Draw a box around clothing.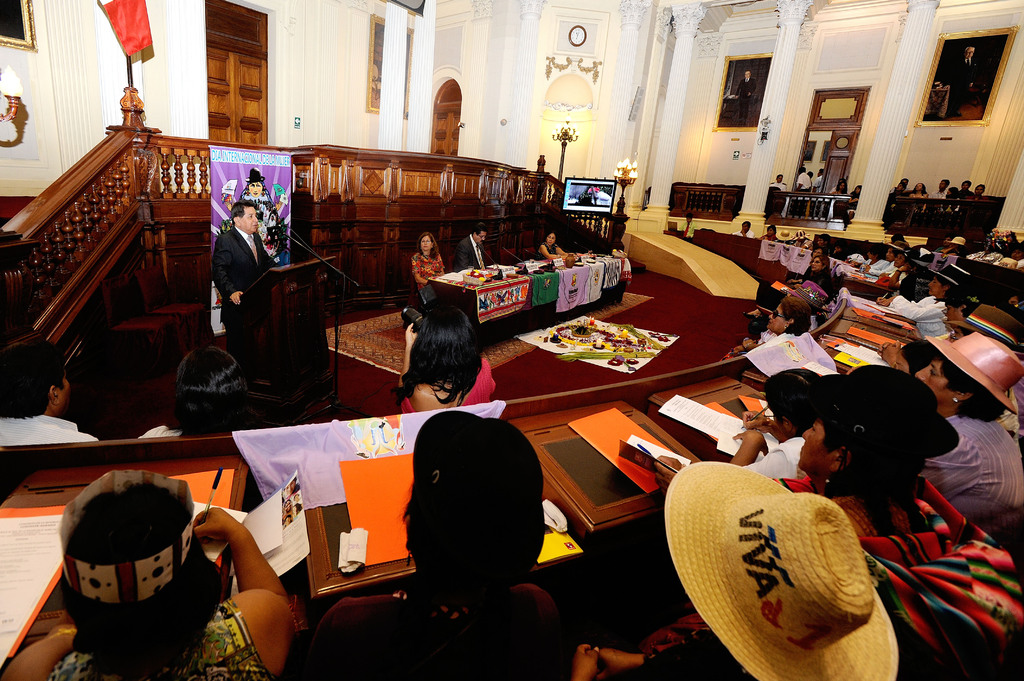
(924,410,1023,531).
